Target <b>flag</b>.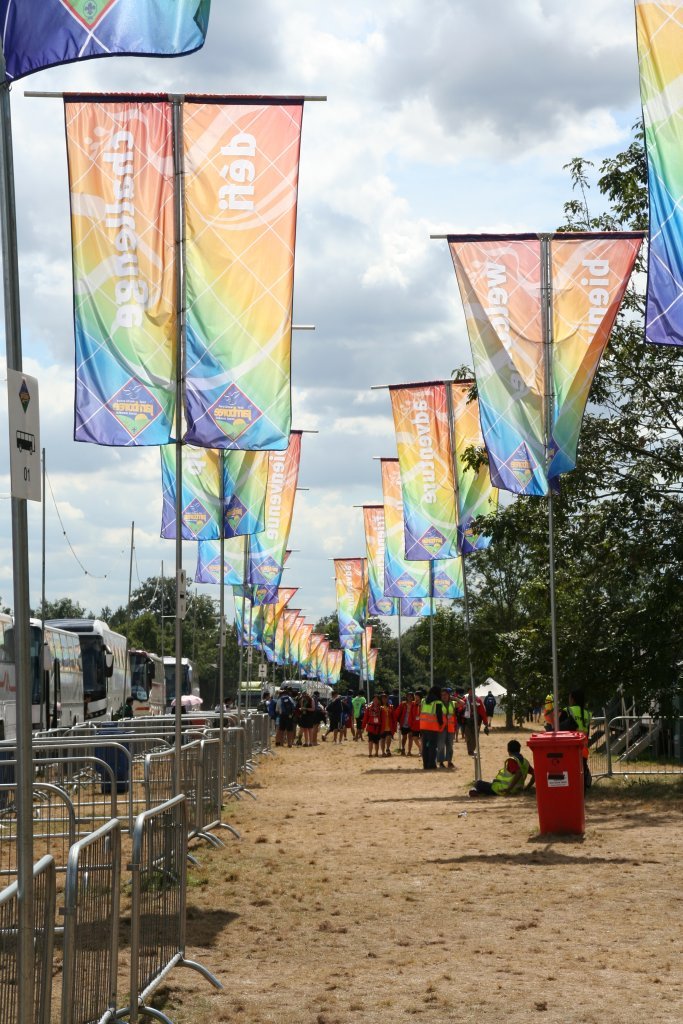
Target region: 395, 377, 501, 558.
